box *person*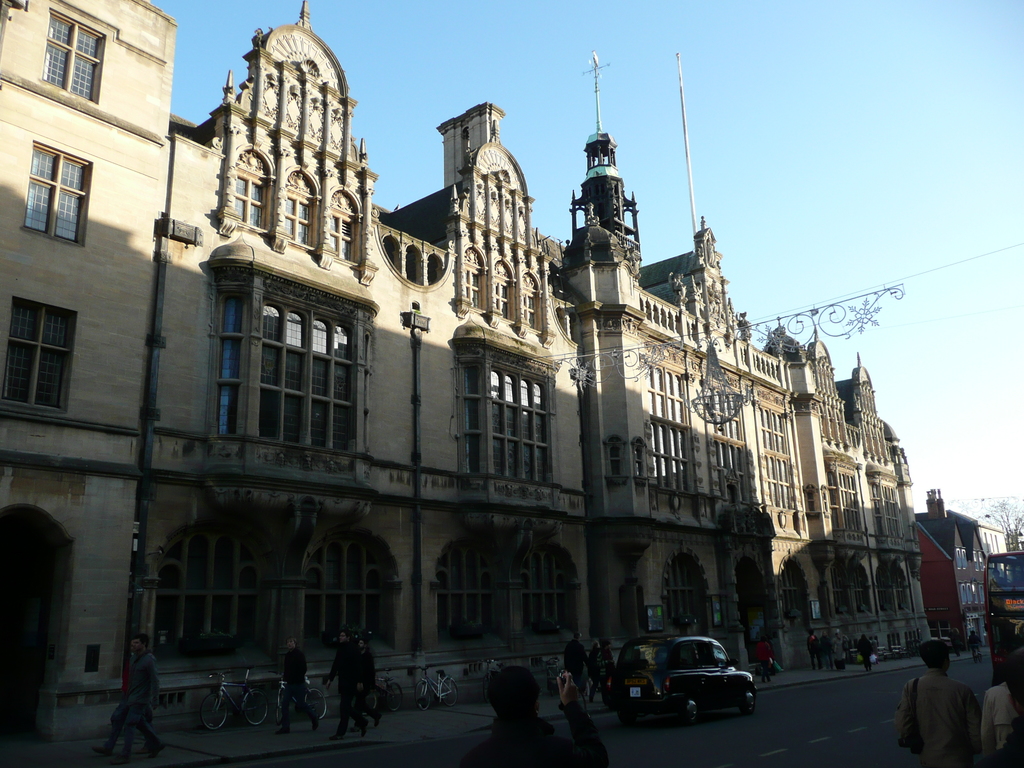
select_region(970, 627, 987, 662)
